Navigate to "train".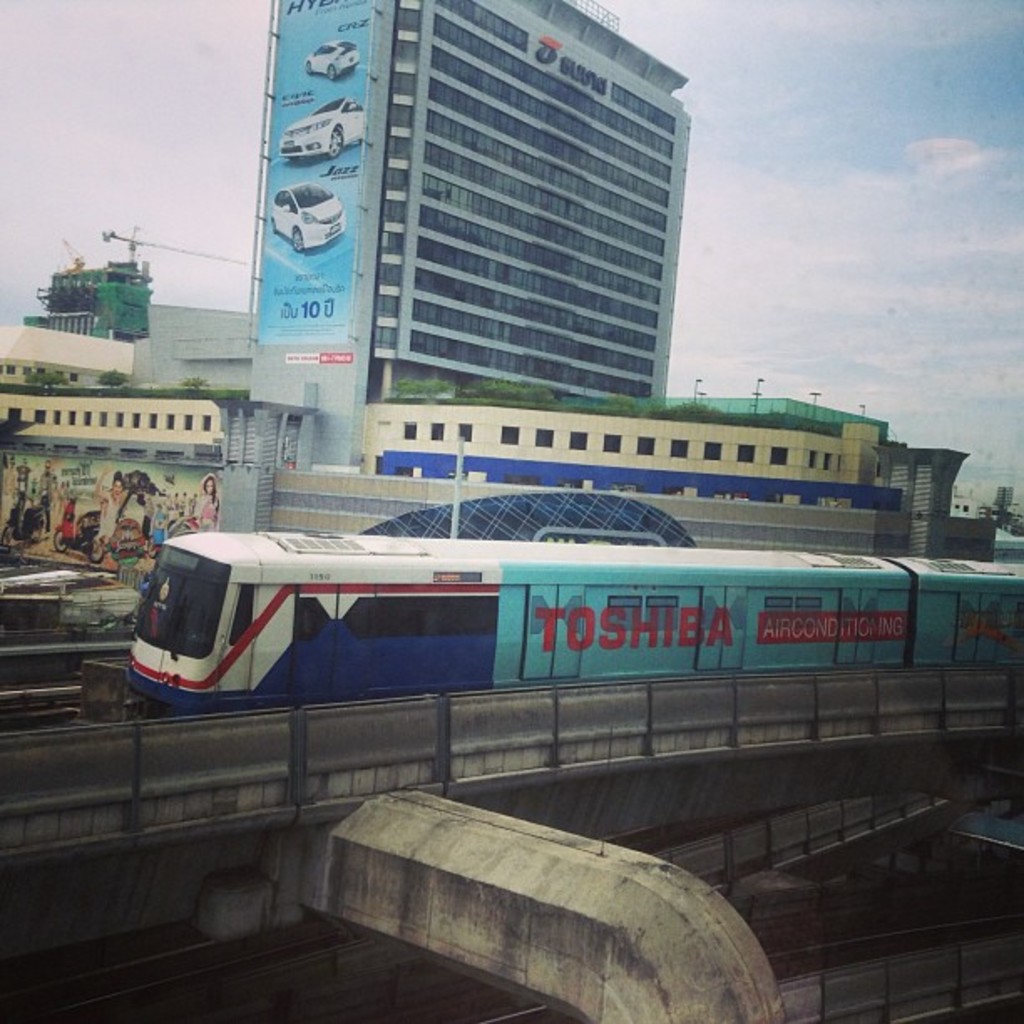
Navigation target: crop(125, 527, 1022, 716).
